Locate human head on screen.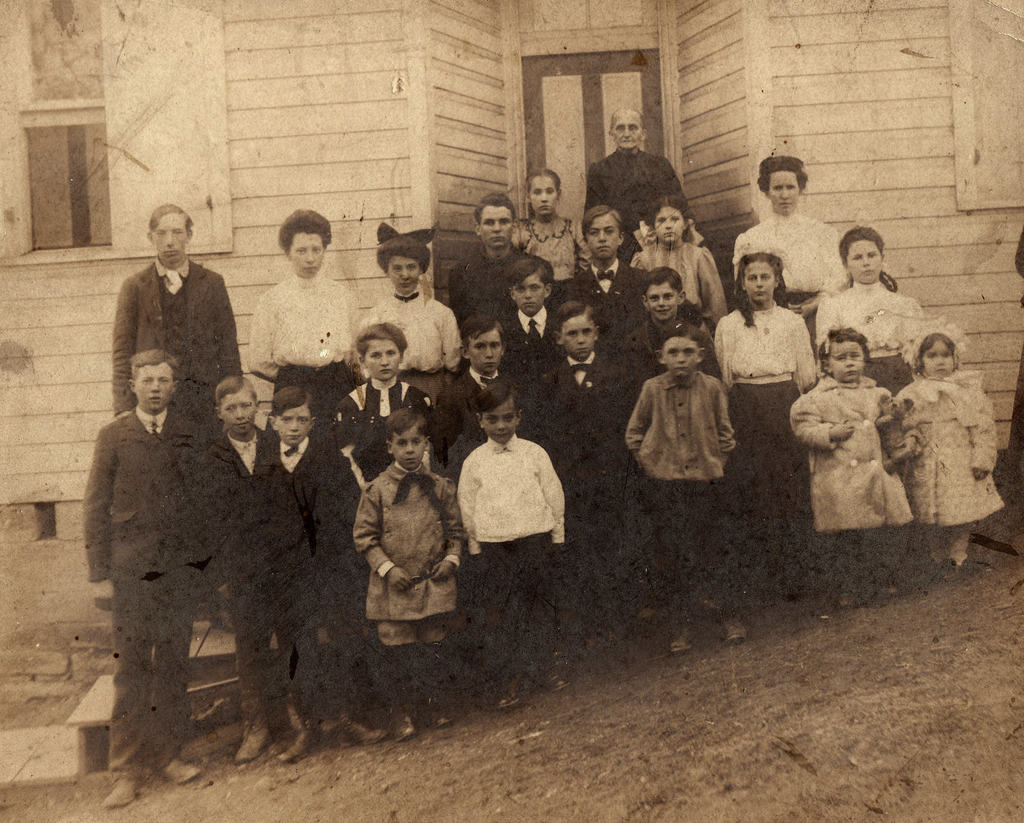
On screen at bbox=(266, 386, 320, 448).
